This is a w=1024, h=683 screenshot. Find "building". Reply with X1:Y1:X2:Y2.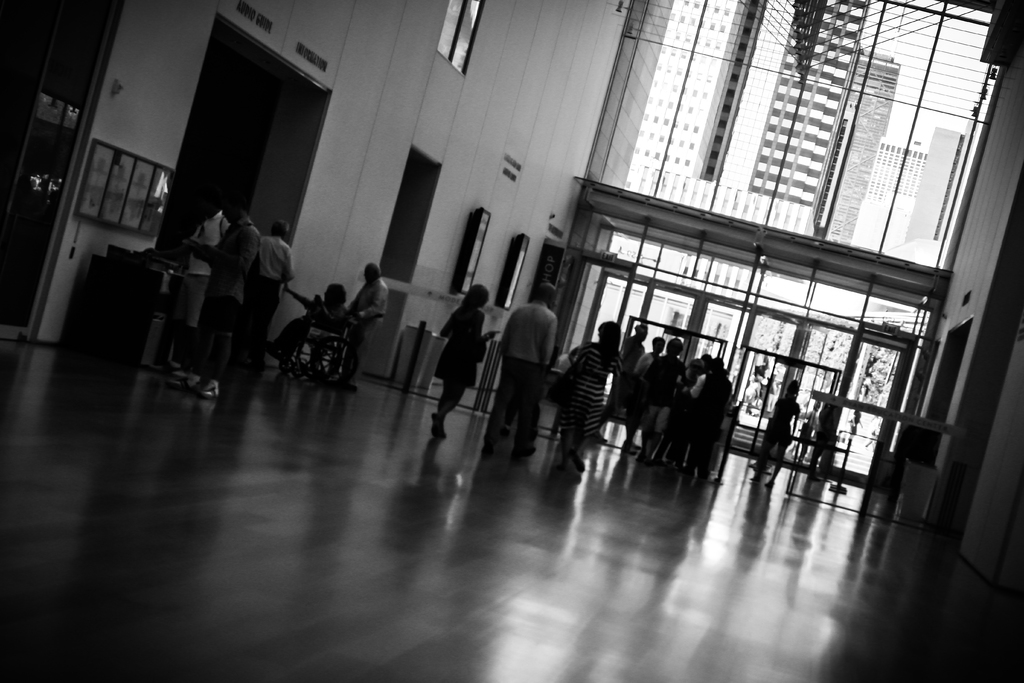
849:135:928:253.
